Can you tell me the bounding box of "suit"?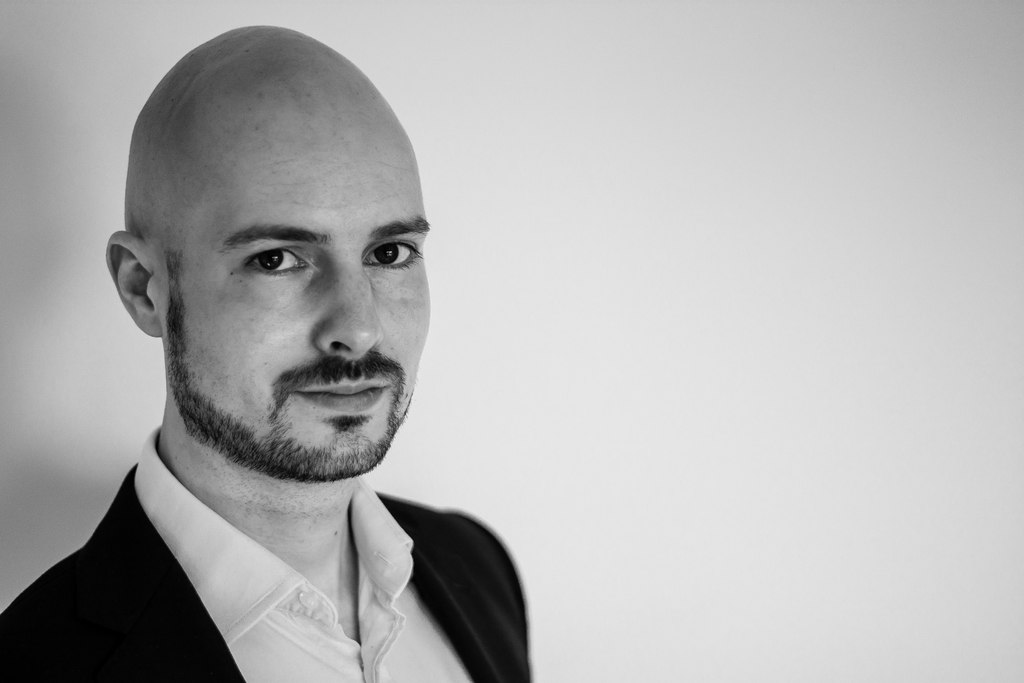
region(0, 395, 557, 663).
